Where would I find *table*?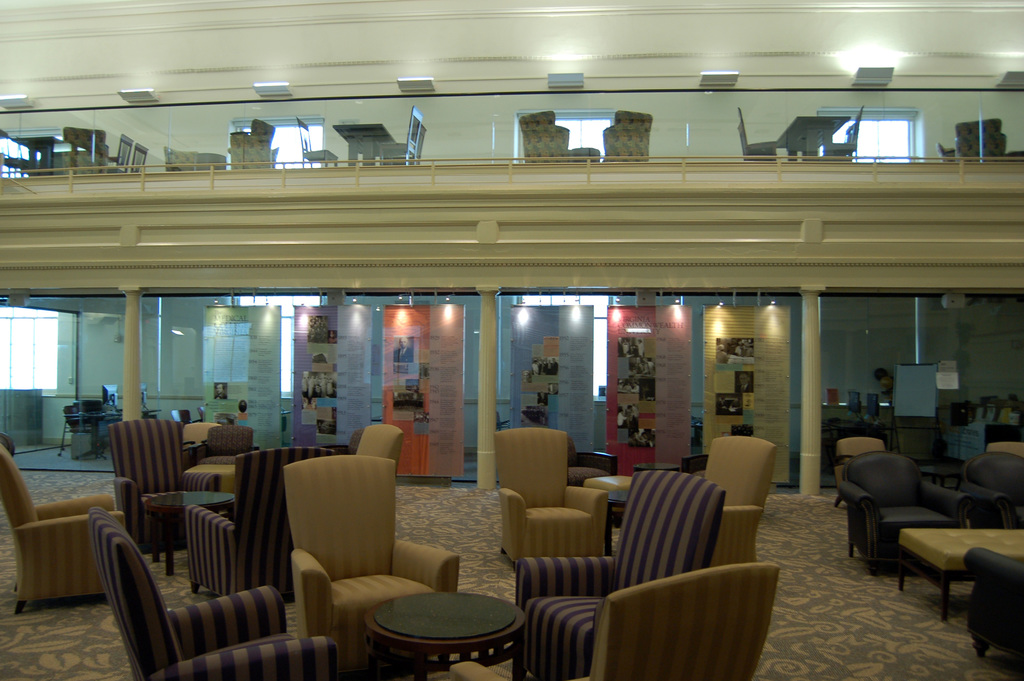
At left=353, top=578, right=534, bottom=671.
